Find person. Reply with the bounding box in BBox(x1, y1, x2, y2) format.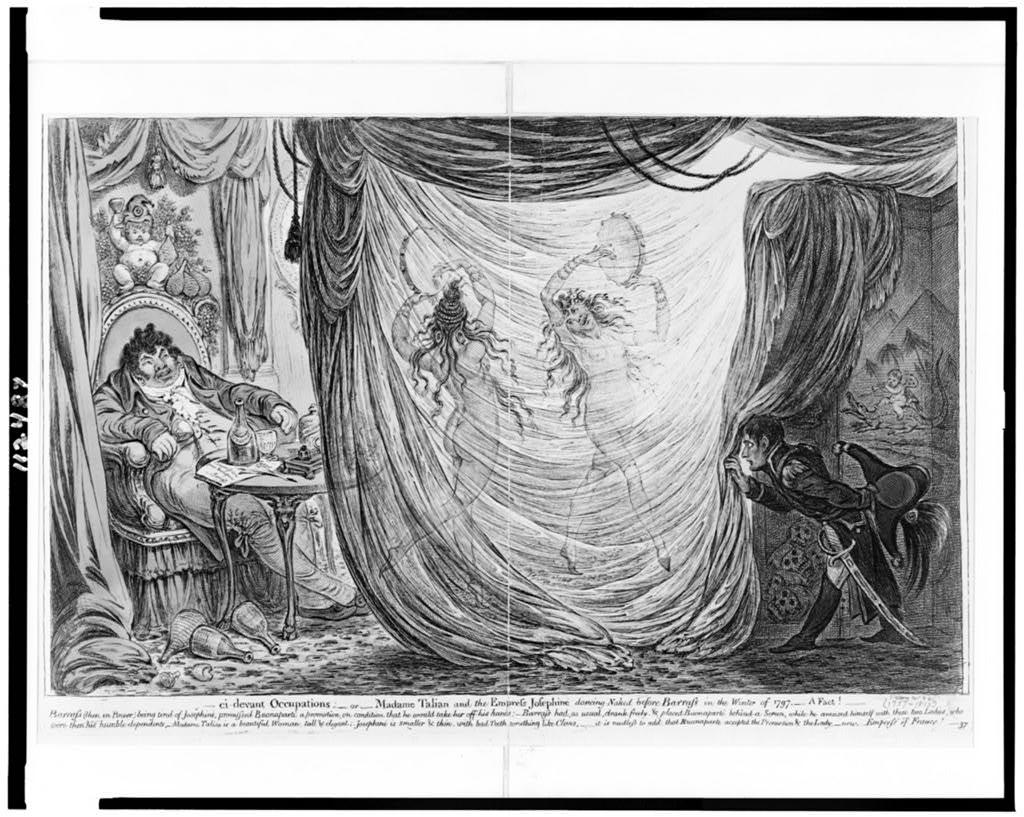
BBox(109, 193, 176, 297).
